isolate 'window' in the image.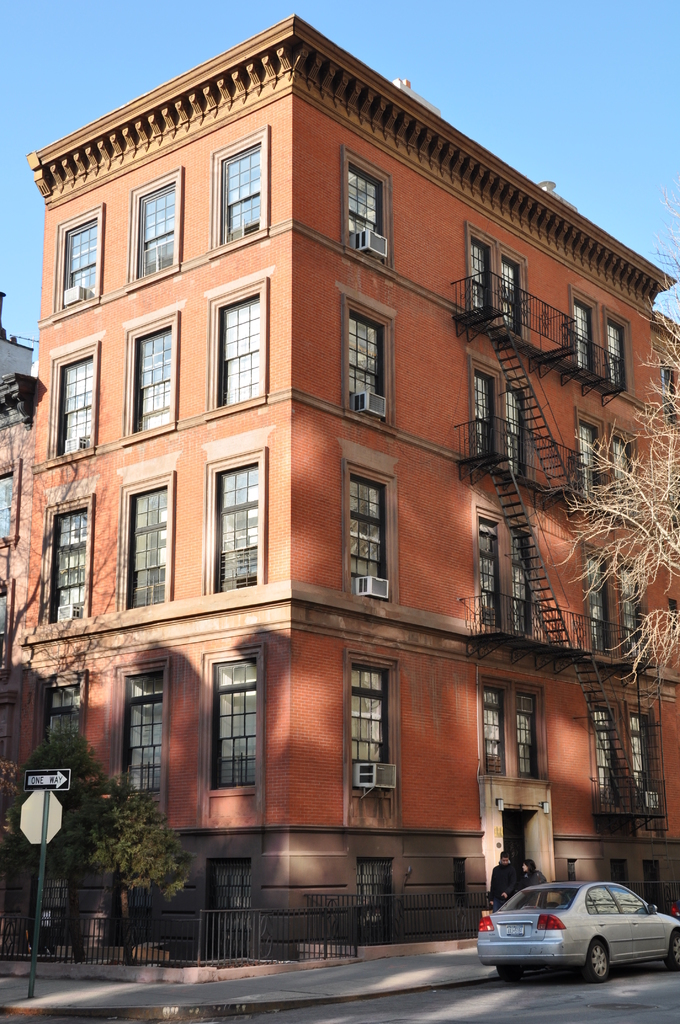
Isolated region: box=[63, 219, 103, 308].
